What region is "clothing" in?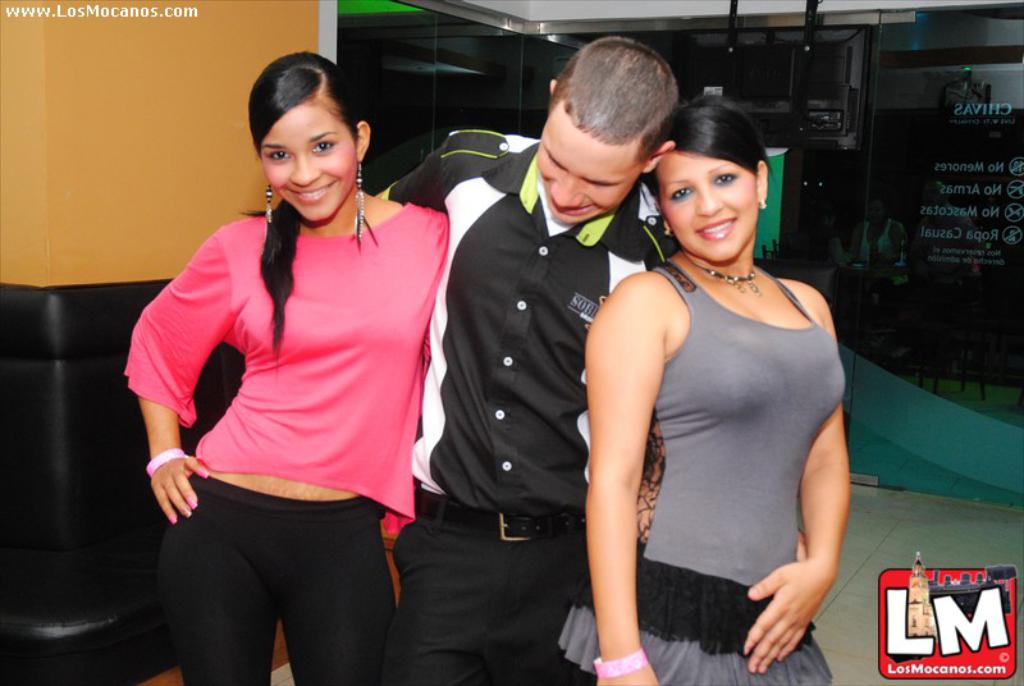
(x1=559, y1=259, x2=845, y2=685).
